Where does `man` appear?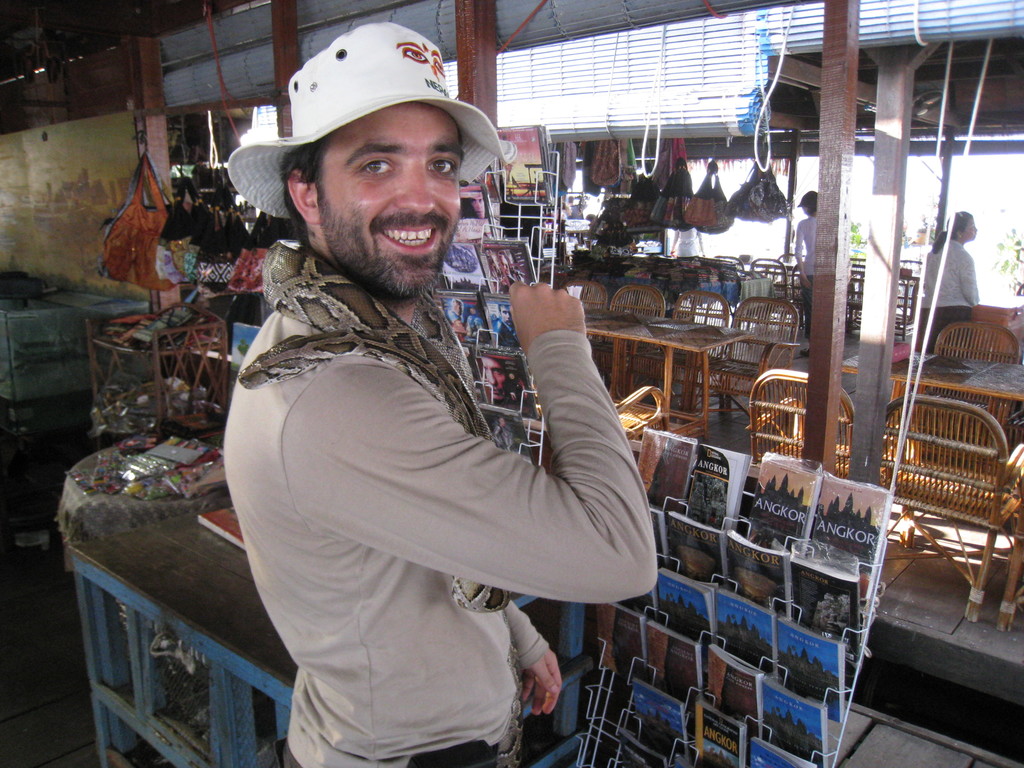
Appears at box=[220, 24, 659, 767].
